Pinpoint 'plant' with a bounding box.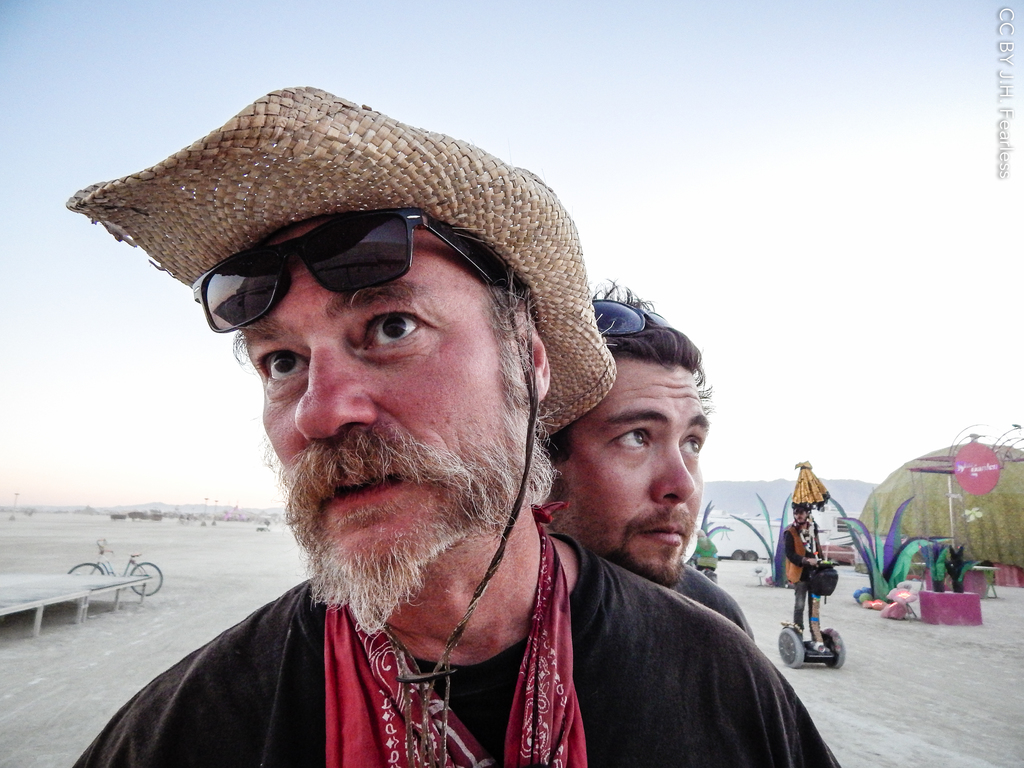
<box>828,486,933,605</box>.
